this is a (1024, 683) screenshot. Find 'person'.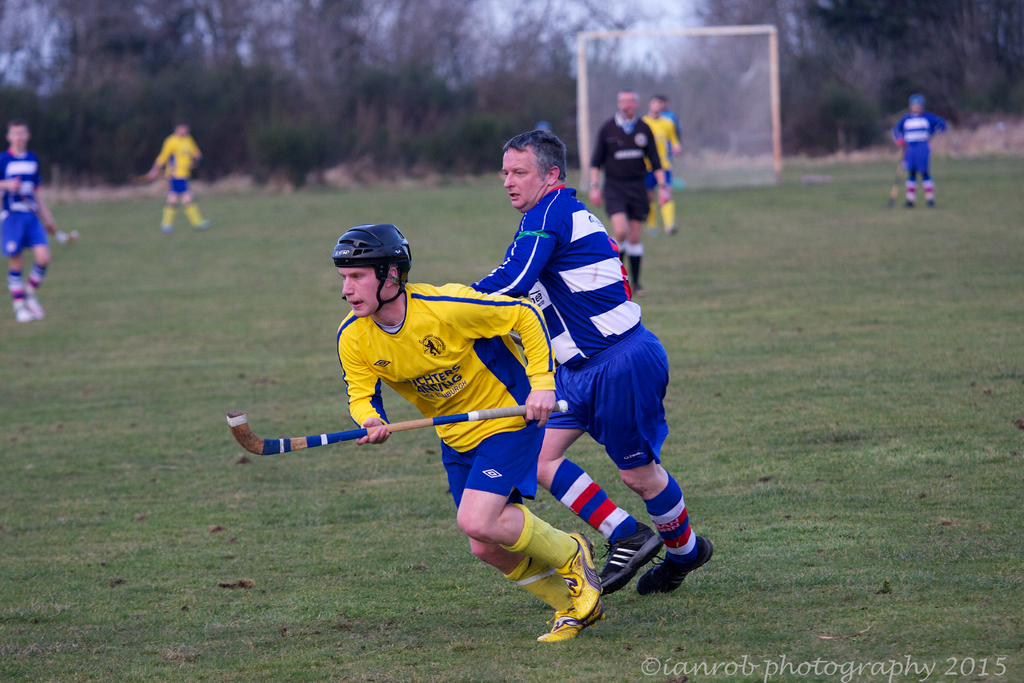
Bounding box: <region>336, 220, 622, 643</region>.
